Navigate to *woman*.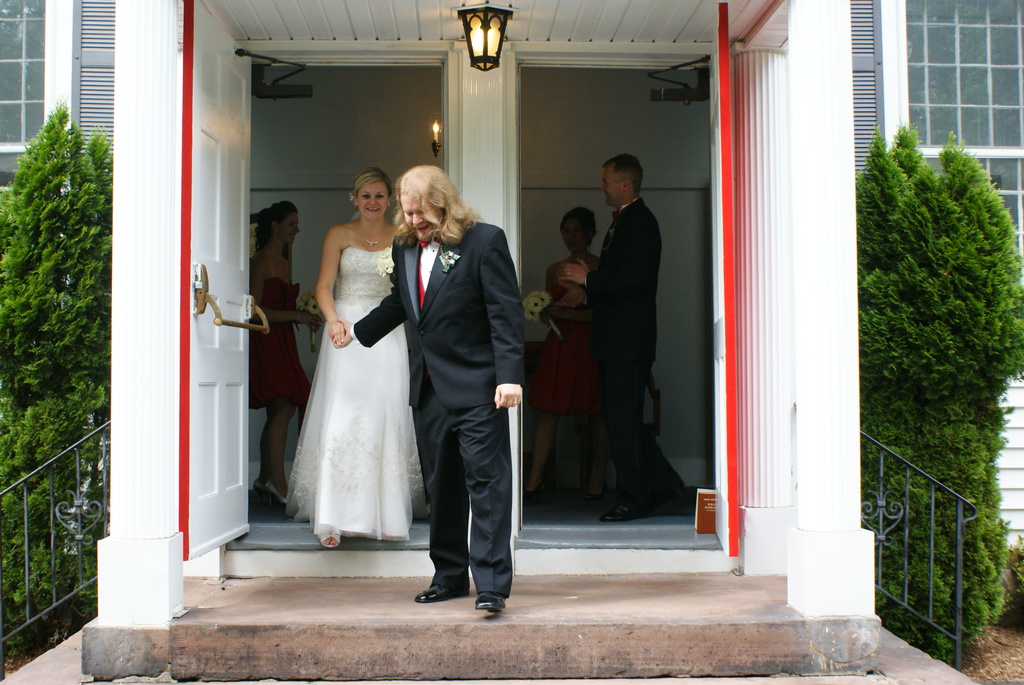
Navigation target: x1=525 y1=207 x2=614 y2=506.
